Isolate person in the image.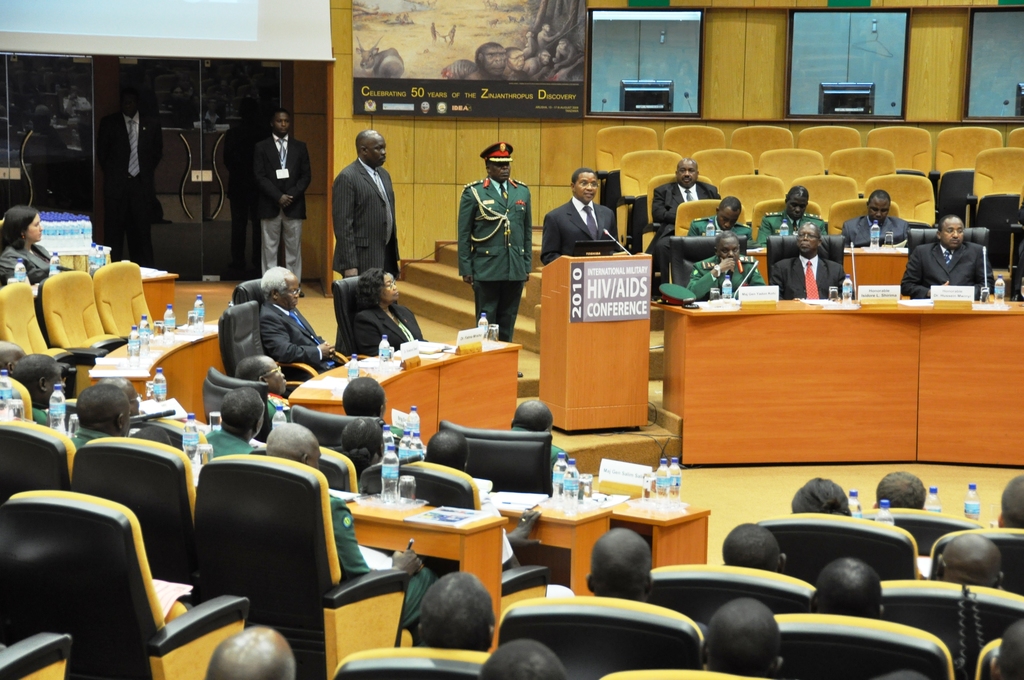
Isolated region: locate(0, 202, 59, 307).
